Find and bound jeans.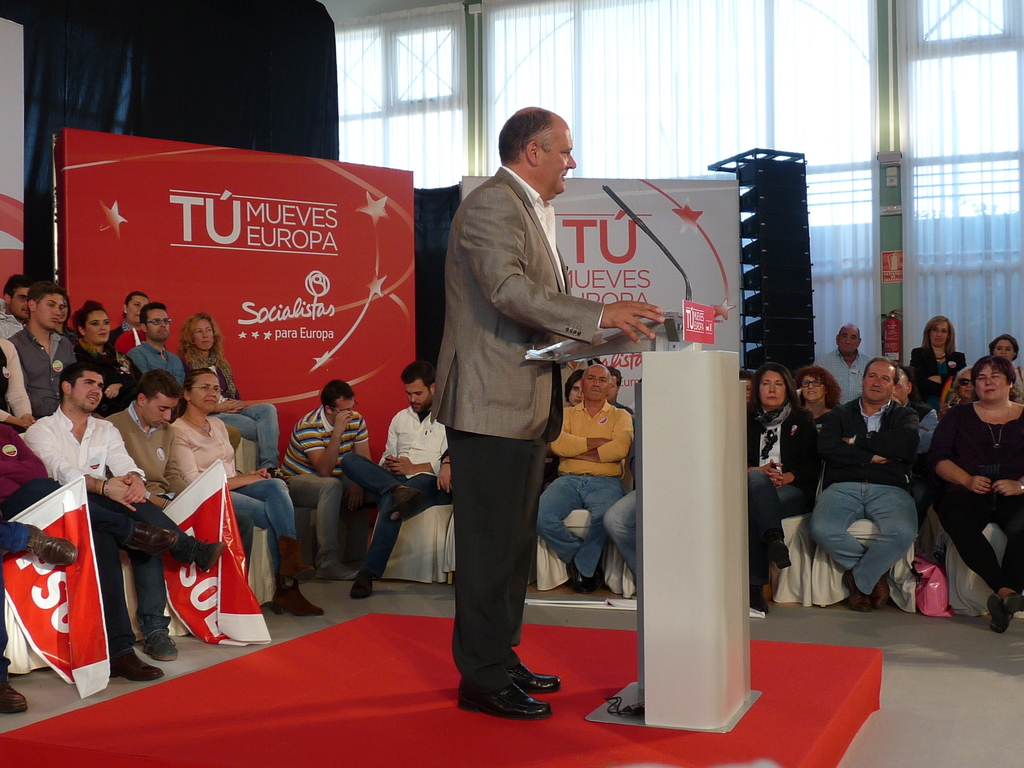
Bound: (221, 474, 296, 537).
